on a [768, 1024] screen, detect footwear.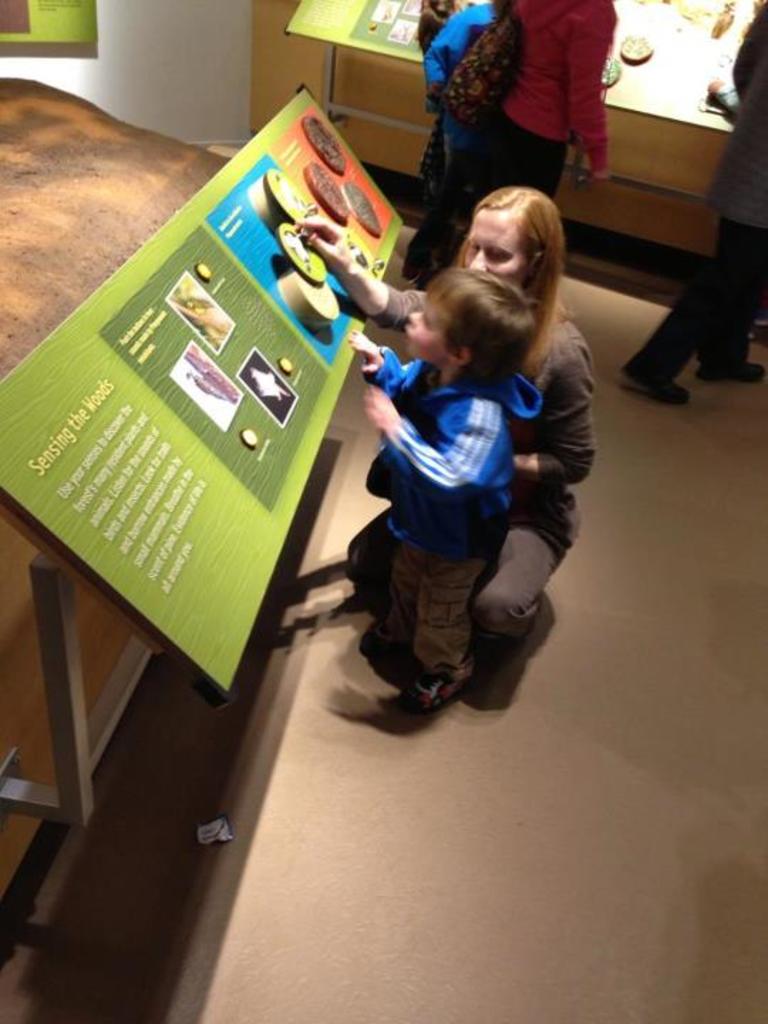
x1=370, y1=619, x2=408, y2=649.
